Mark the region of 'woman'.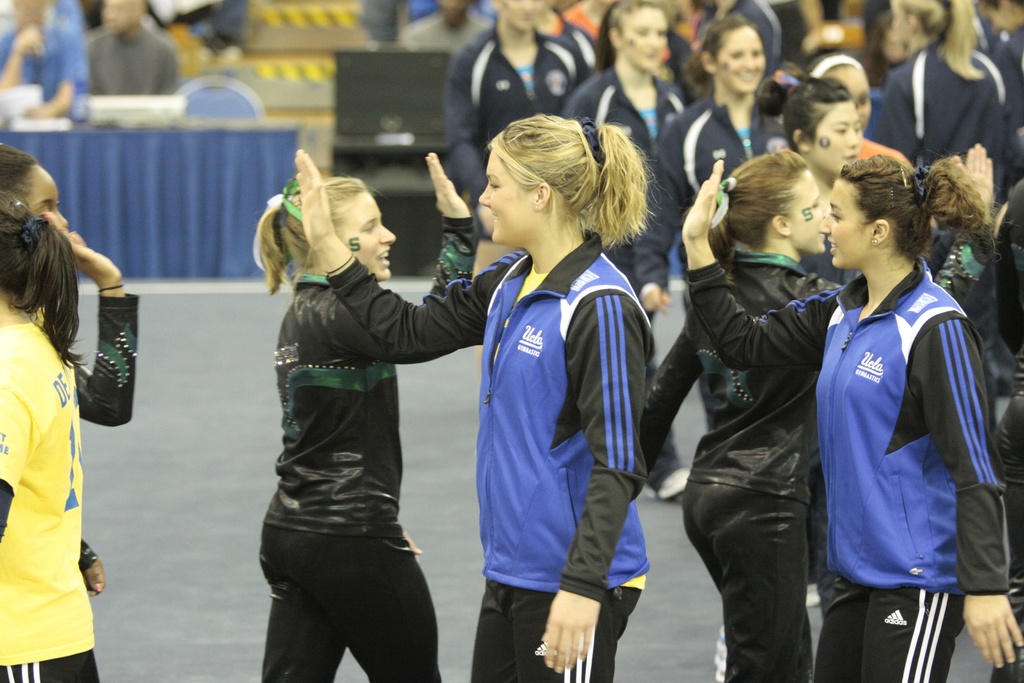
Region: (637,13,786,314).
